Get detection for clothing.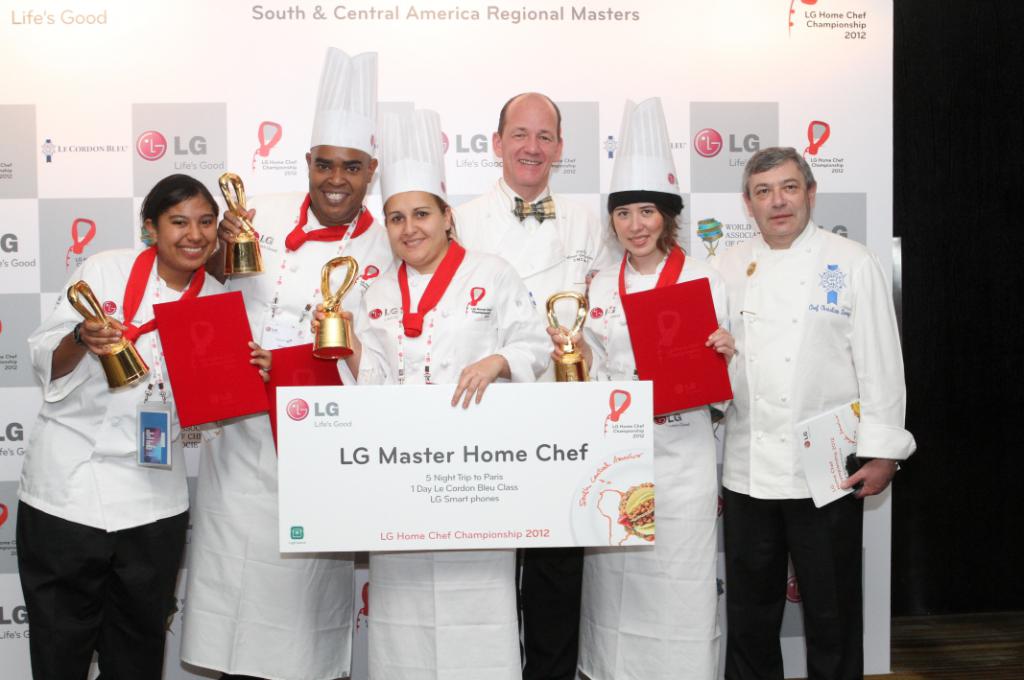
Detection: 575/254/742/679.
